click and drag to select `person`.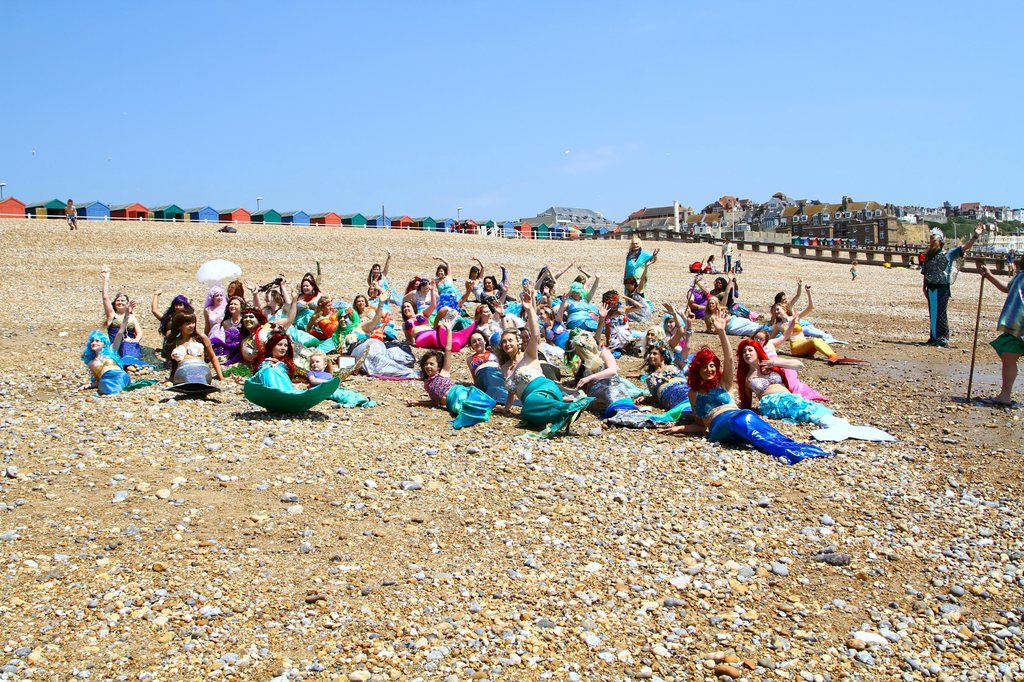
Selection: bbox=[687, 311, 840, 468].
